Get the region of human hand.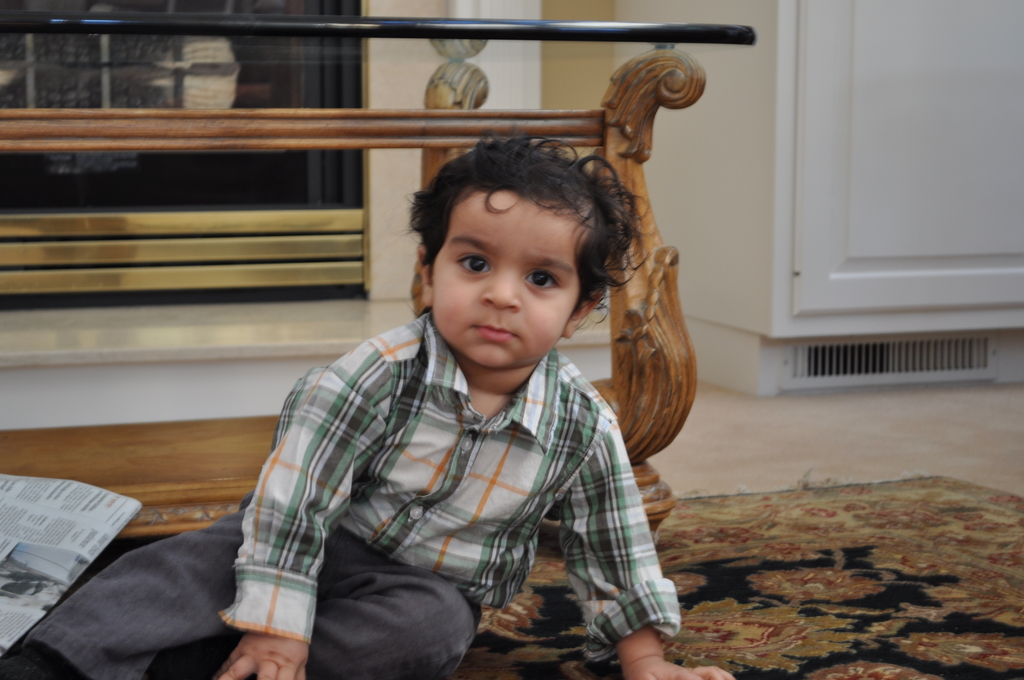
{"left": 219, "top": 630, "right": 307, "bottom": 679}.
